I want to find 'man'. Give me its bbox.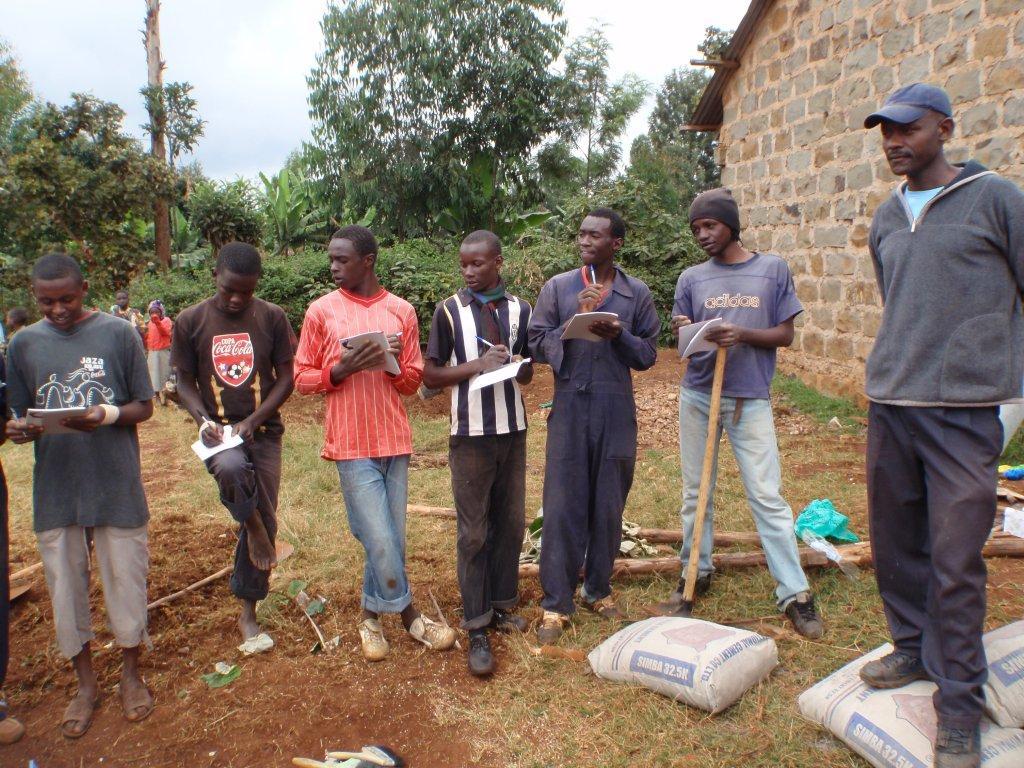
pyautogui.locateOnScreen(294, 227, 458, 669).
